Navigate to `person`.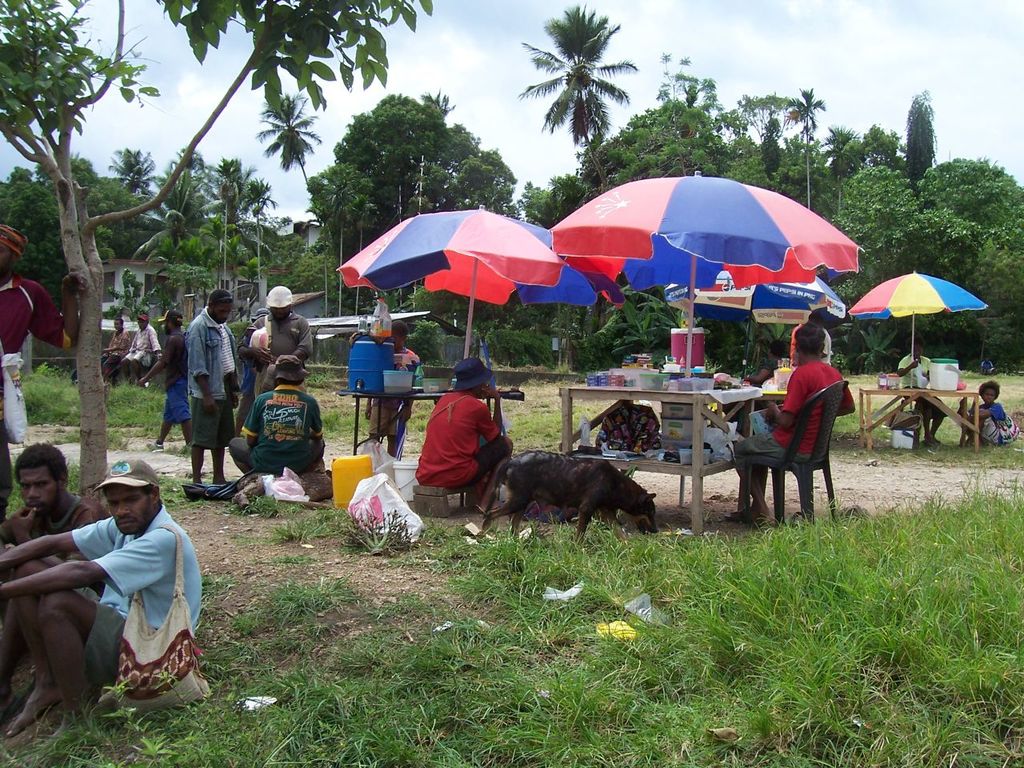
Navigation target: bbox(363, 318, 423, 462).
